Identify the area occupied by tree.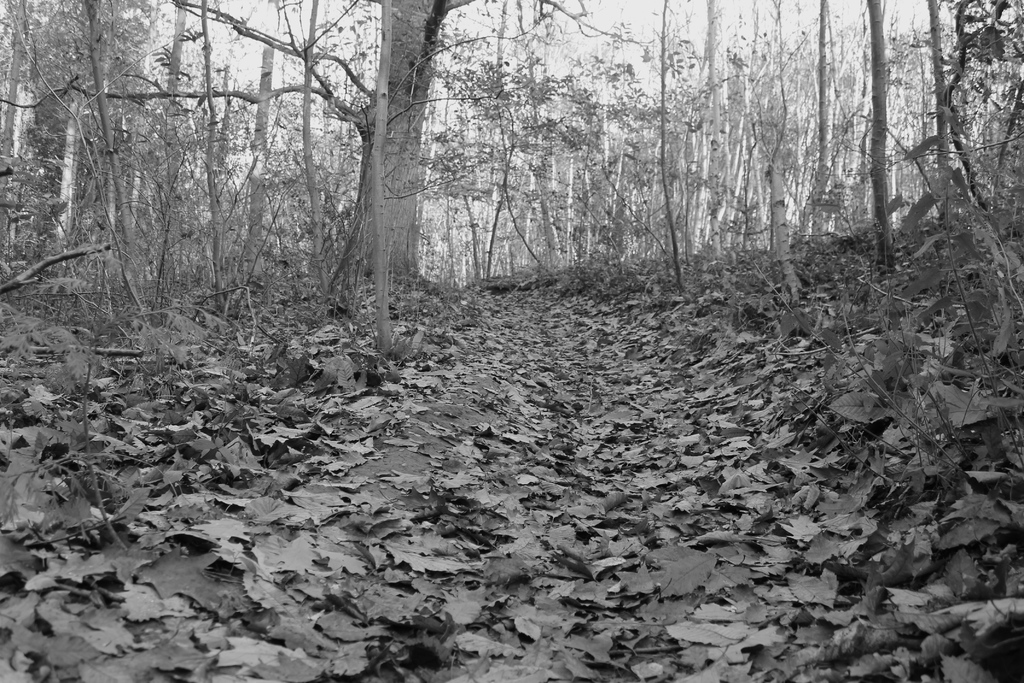
Area: 876/0/893/267.
